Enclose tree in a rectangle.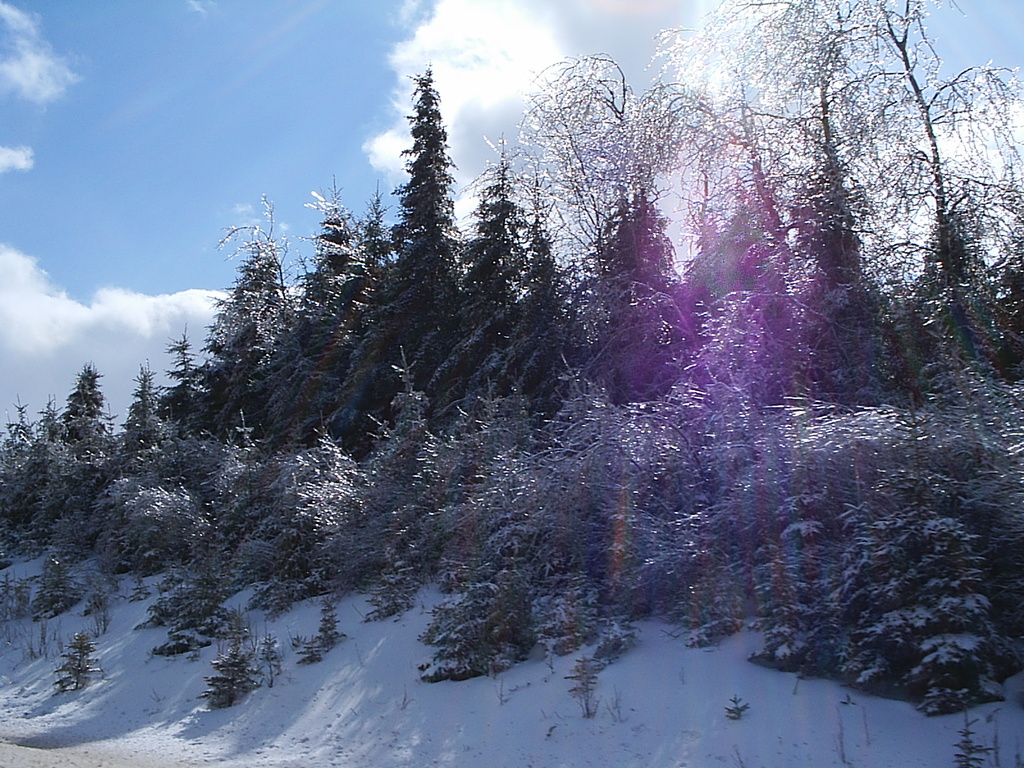
52, 438, 218, 580.
